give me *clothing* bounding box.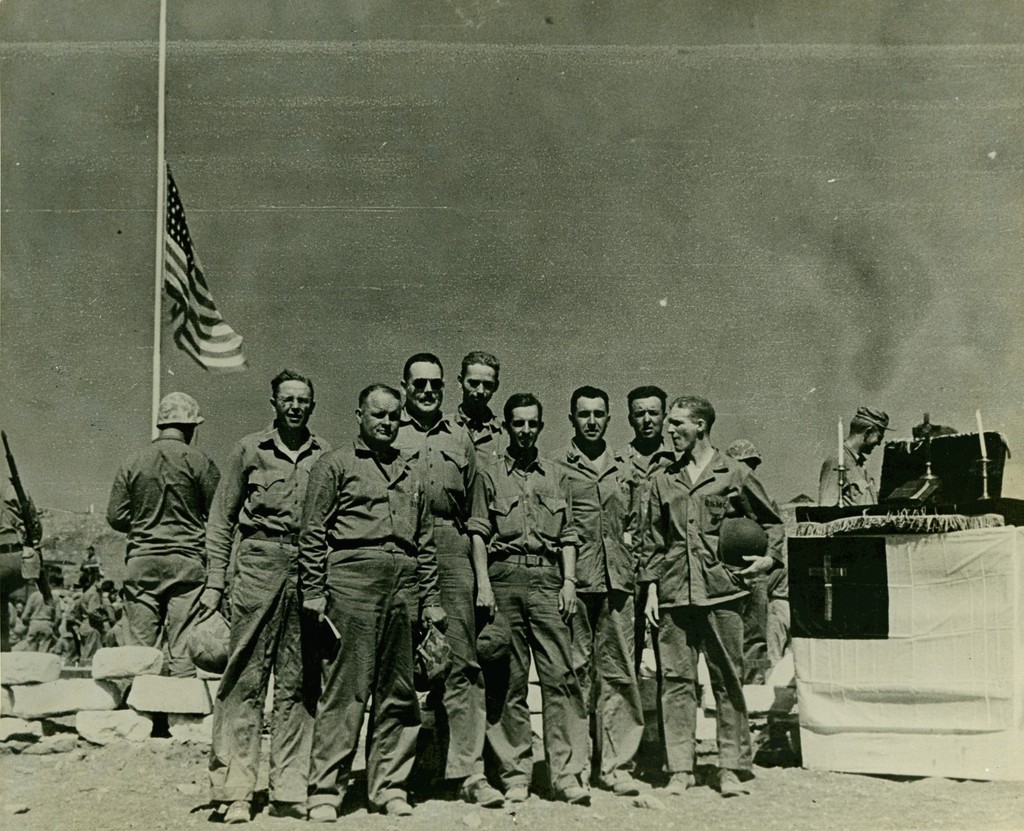
205:420:335:805.
